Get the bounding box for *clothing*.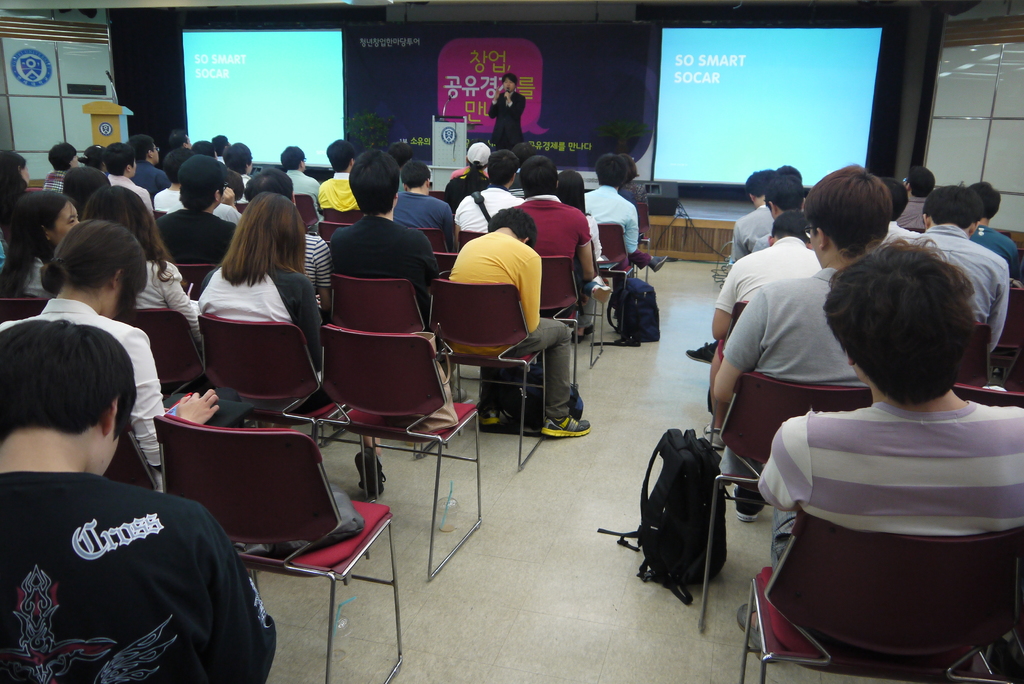
pyautogui.locateOnScreen(743, 382, 1023, 558).
